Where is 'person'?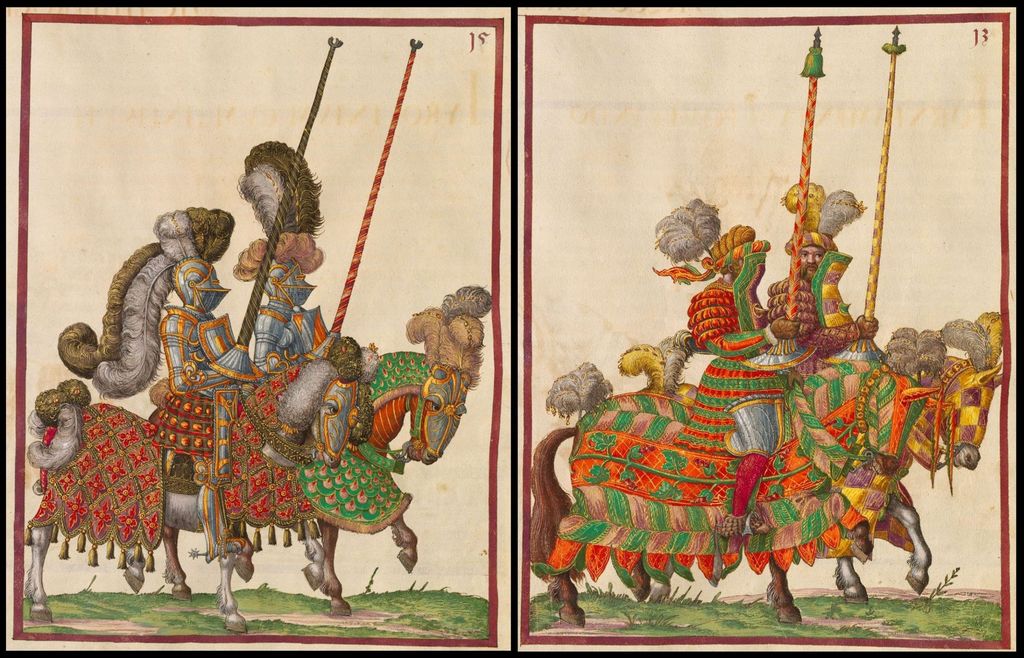
bbox=(761, 182, 886, 365).
